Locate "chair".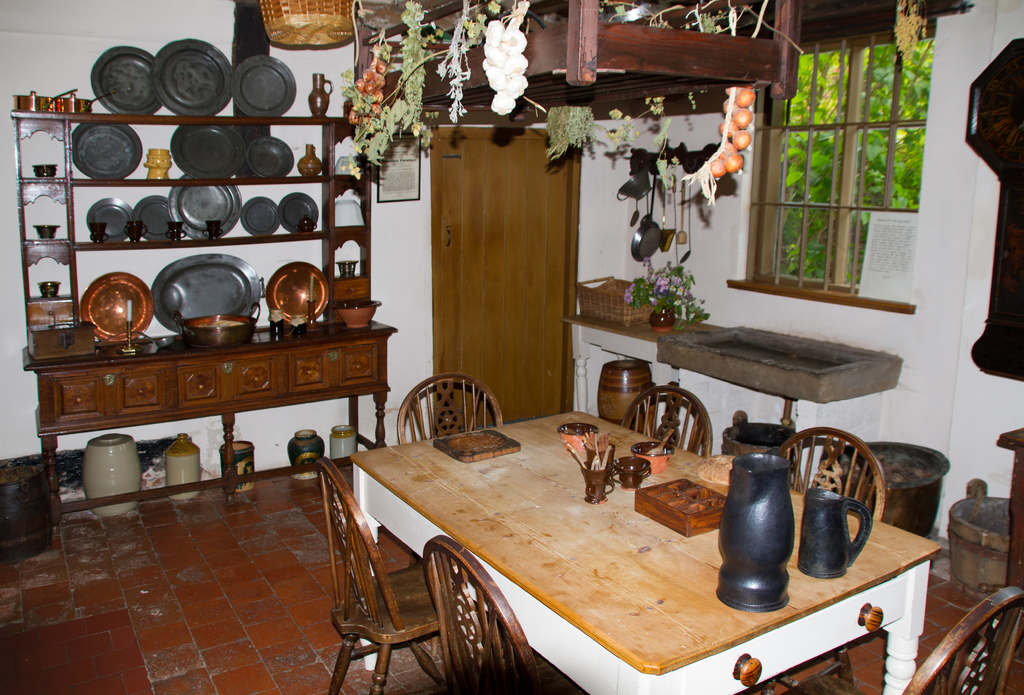
Bounding box: 421,535,579,694.
